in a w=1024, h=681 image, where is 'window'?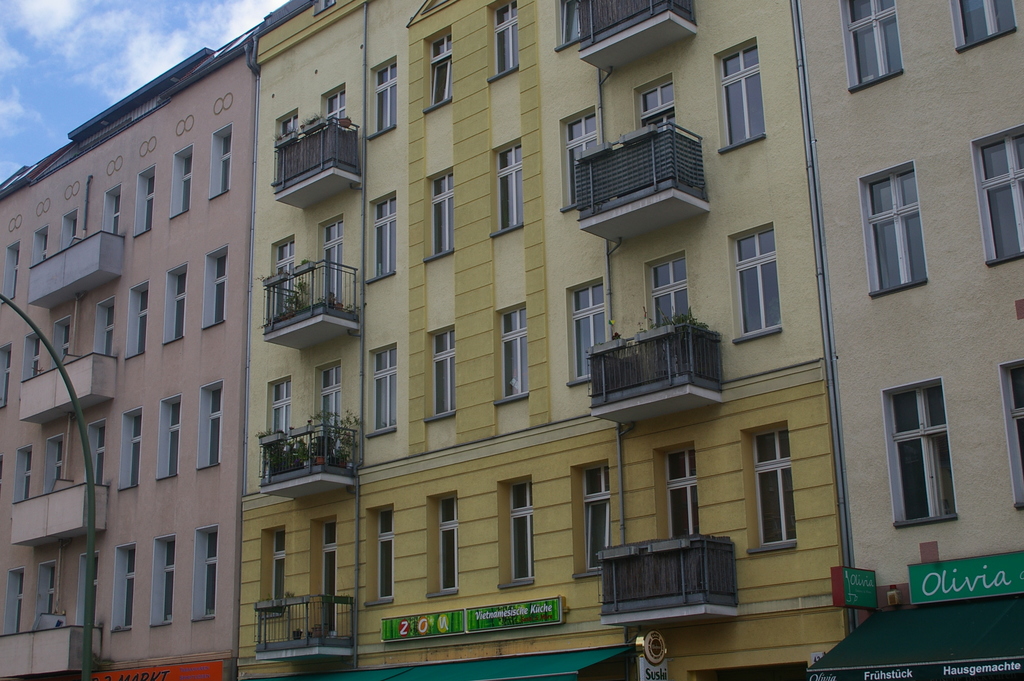
<box>488,138,522,238</box>.
